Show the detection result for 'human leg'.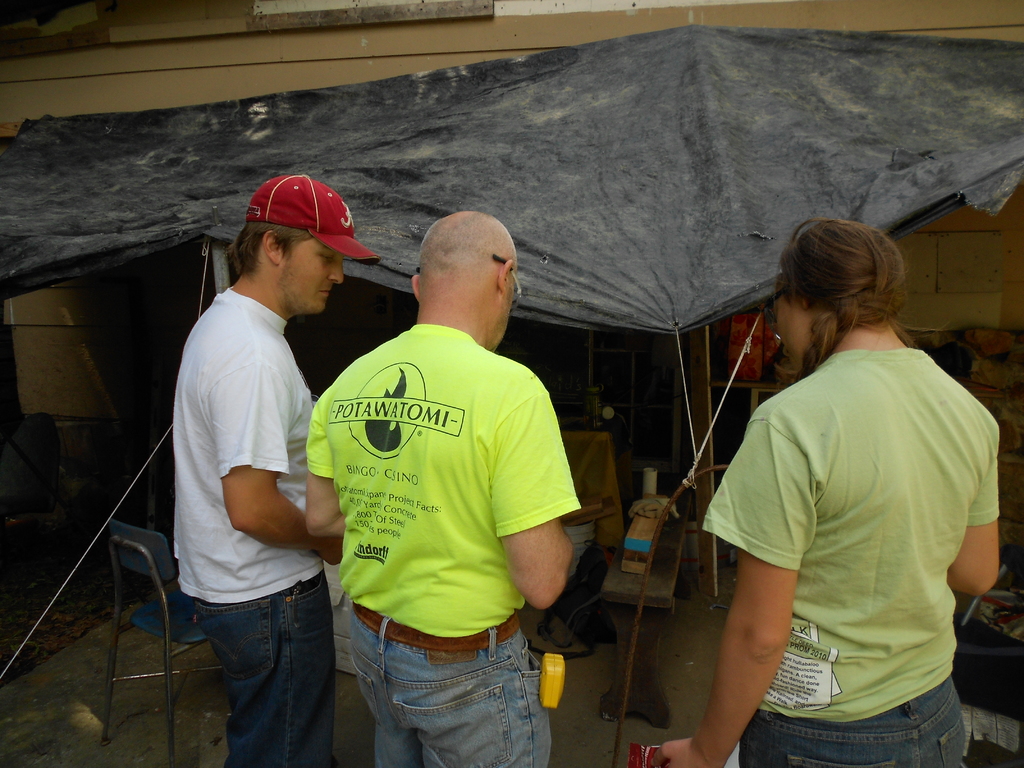
<bbox>915, 676, 968, 767</bbox>.
